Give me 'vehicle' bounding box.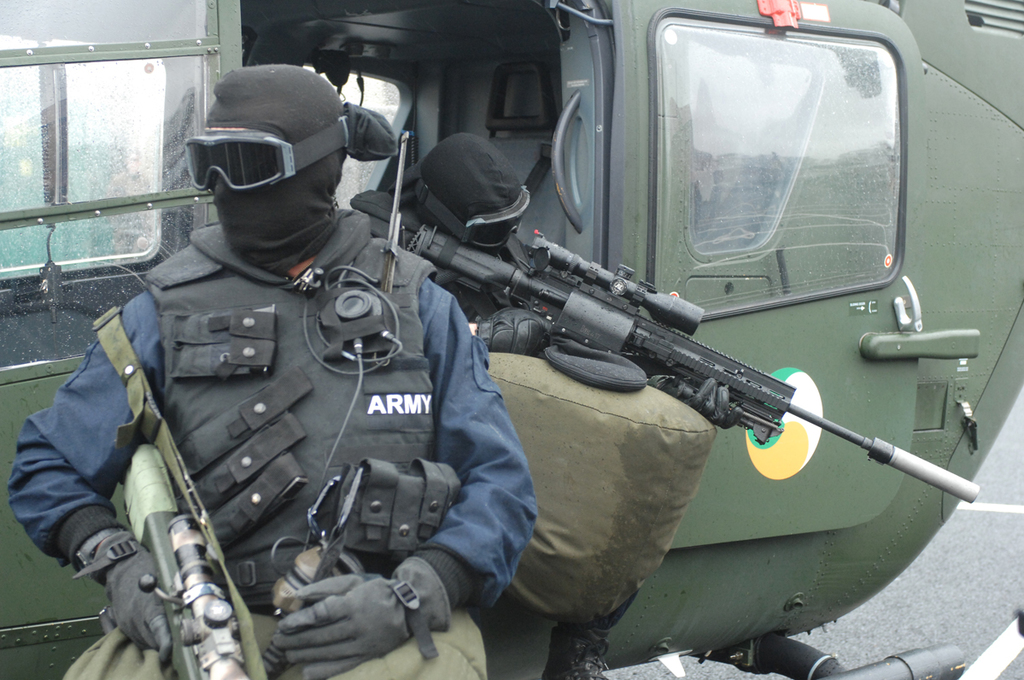
(left=0, top=0, right=1023, bottom=679).
